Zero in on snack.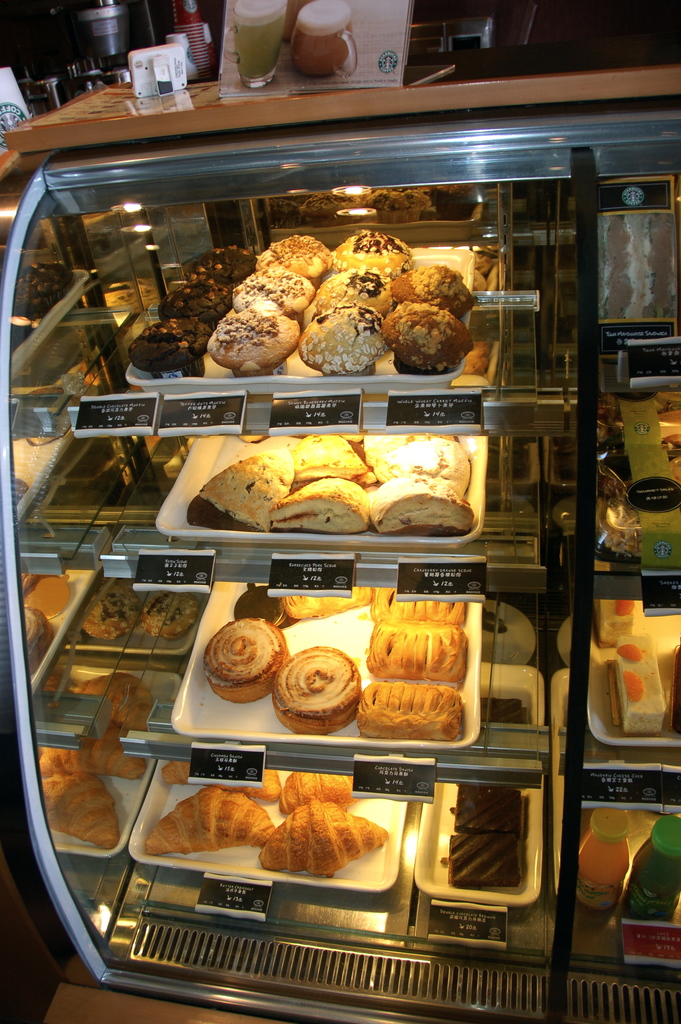
Zeroed in: left=228, top=586, right=284, bottom=623.
